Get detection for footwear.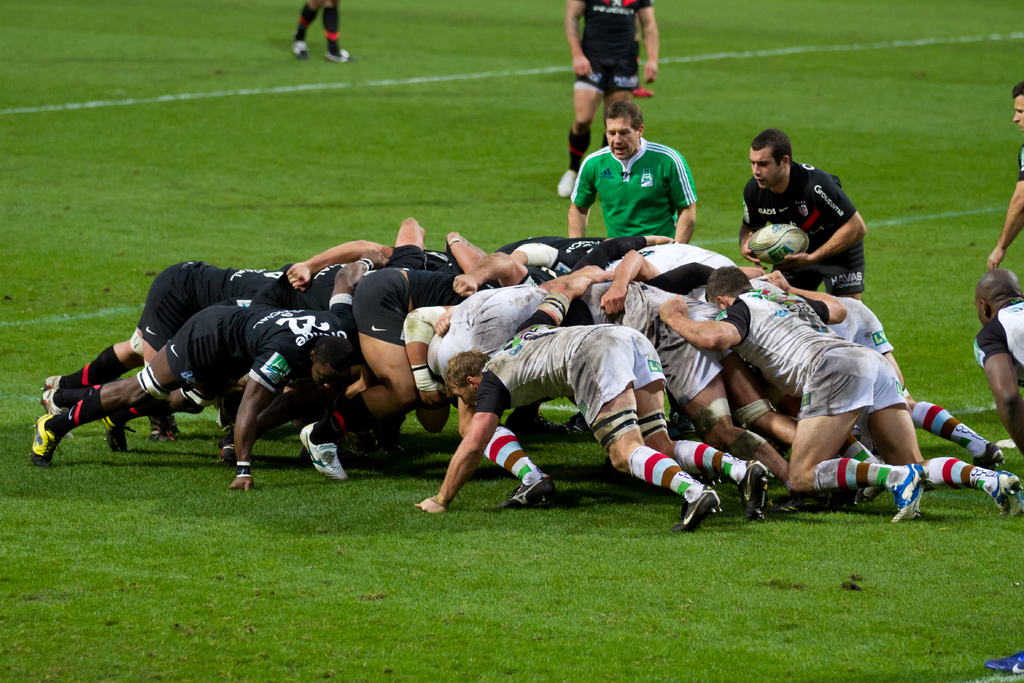
Detection: (291, 418, 353, 485).
